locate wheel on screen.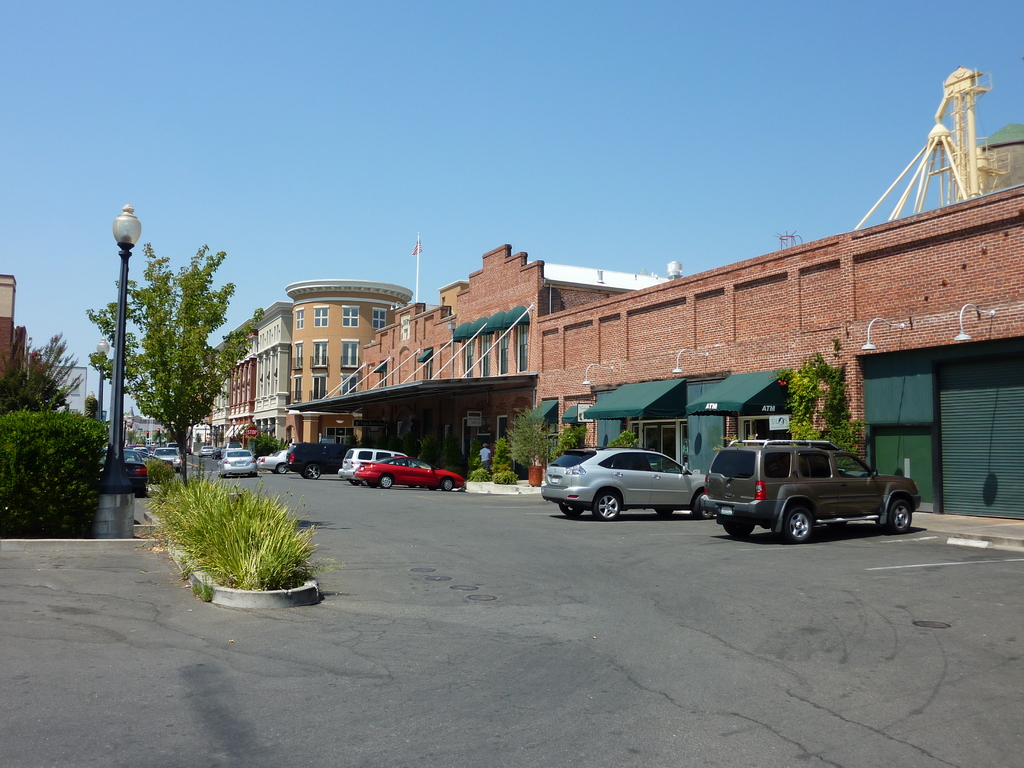
On screen at Rect(888, 500, 916, 531).
